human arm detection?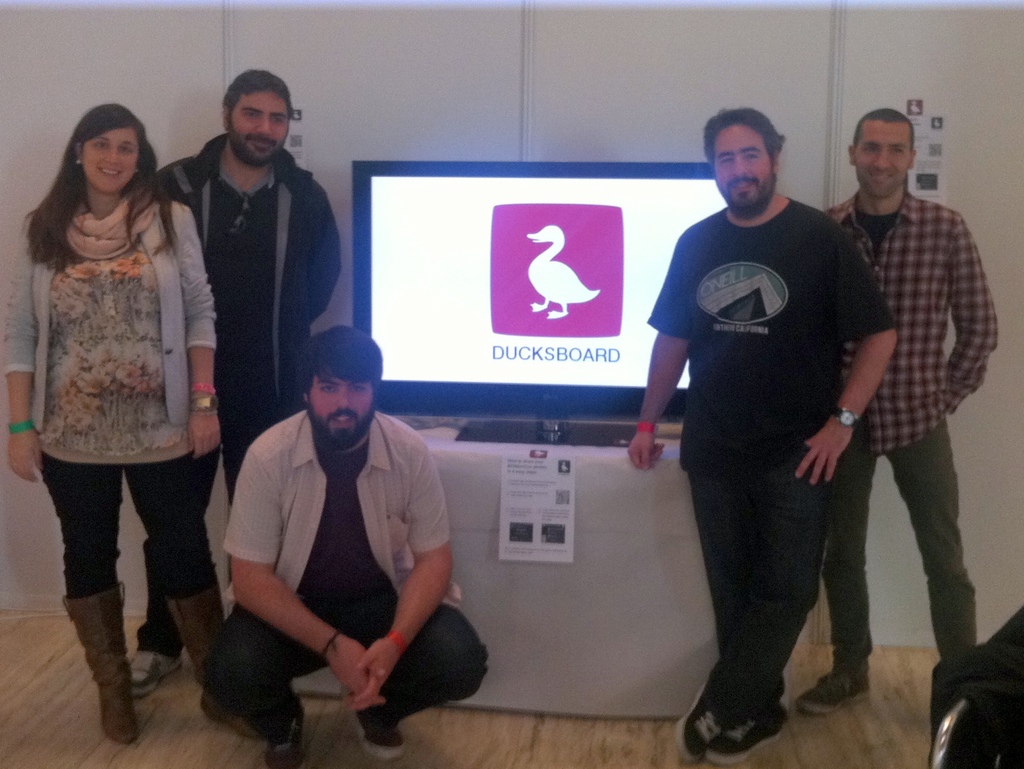
(x1=351, y1=442, x2=456, y2=692)
